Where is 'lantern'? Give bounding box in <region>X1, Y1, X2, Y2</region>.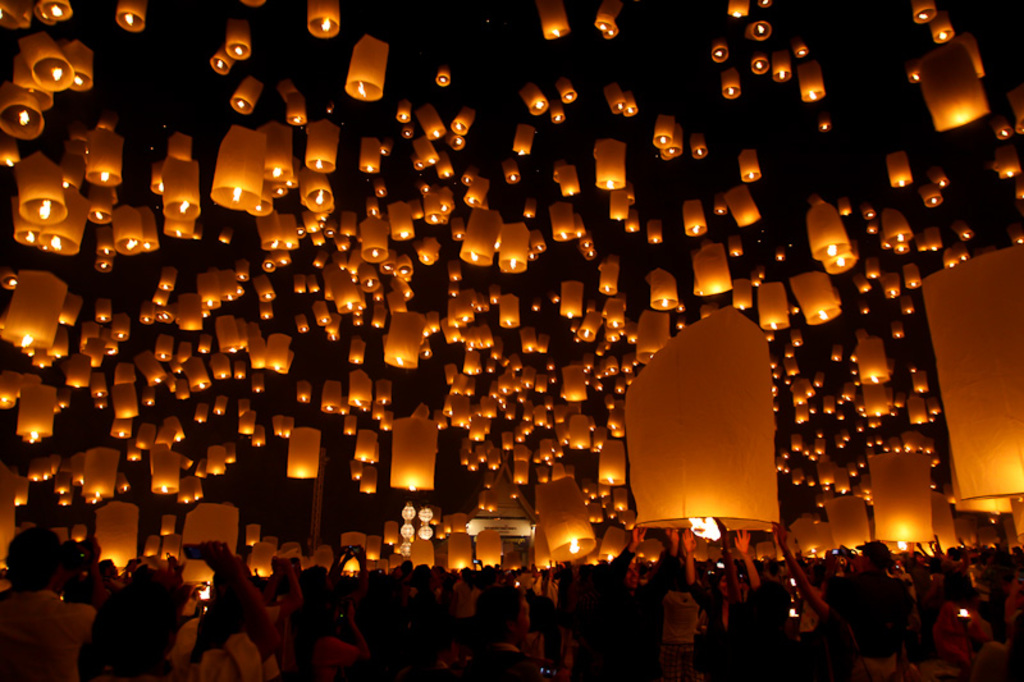
<region>532, 482, 593, 563</region>.
